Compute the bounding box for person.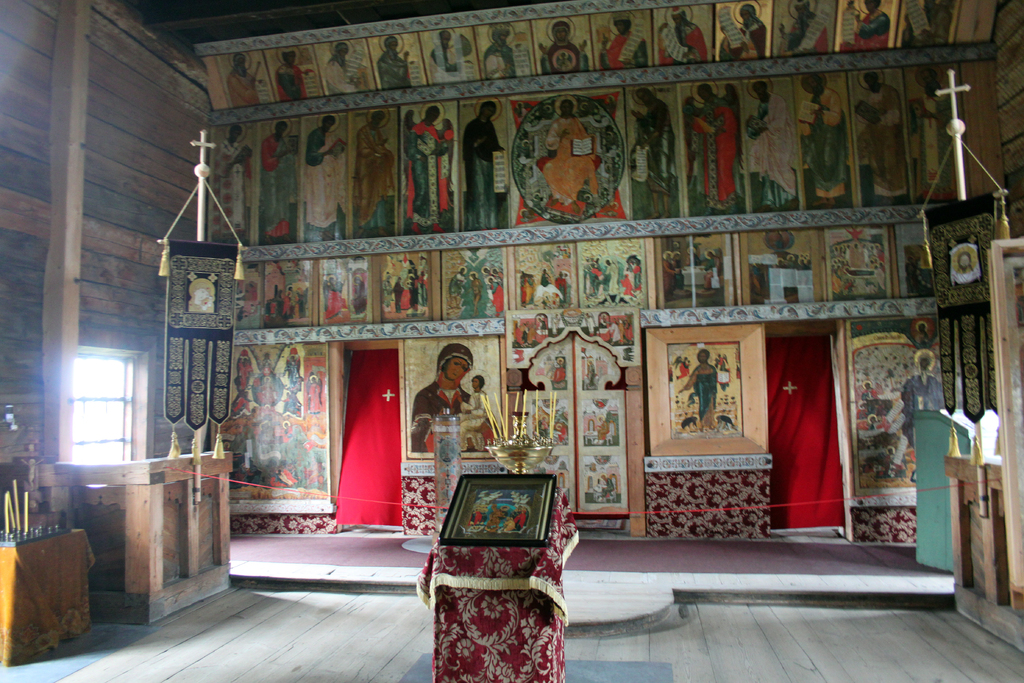
l=550, t=356, r=564, b=381.
